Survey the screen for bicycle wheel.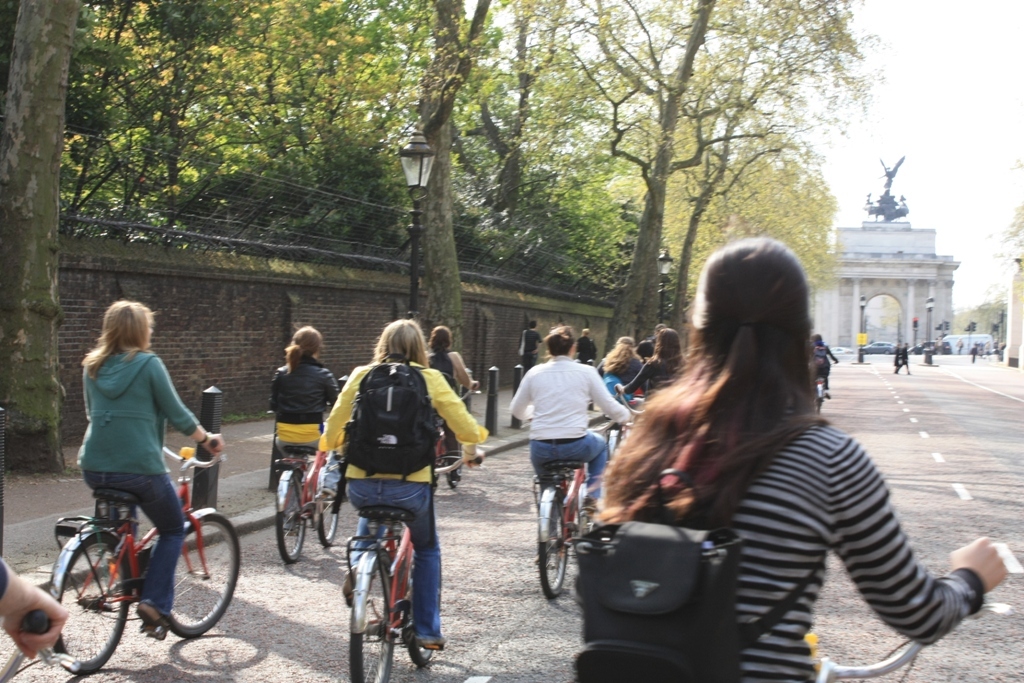
Survey found: crop(345, 553, 396, 682).
